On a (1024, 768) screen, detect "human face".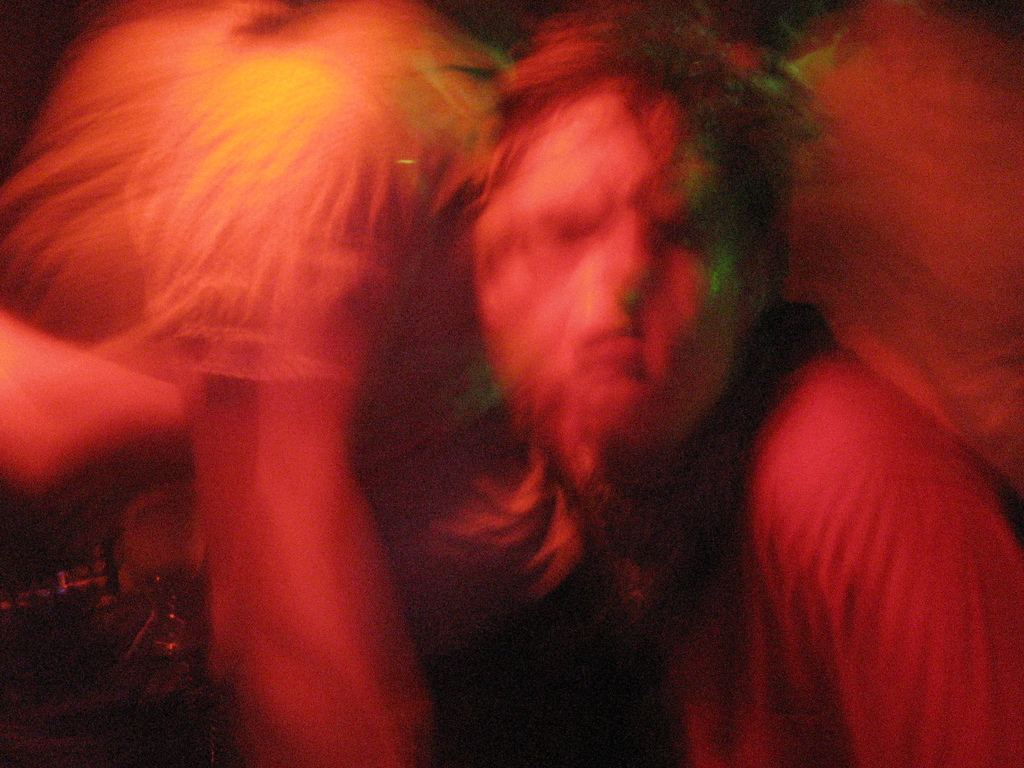
[x1=483, y1=102, x2=749, y2=452].
